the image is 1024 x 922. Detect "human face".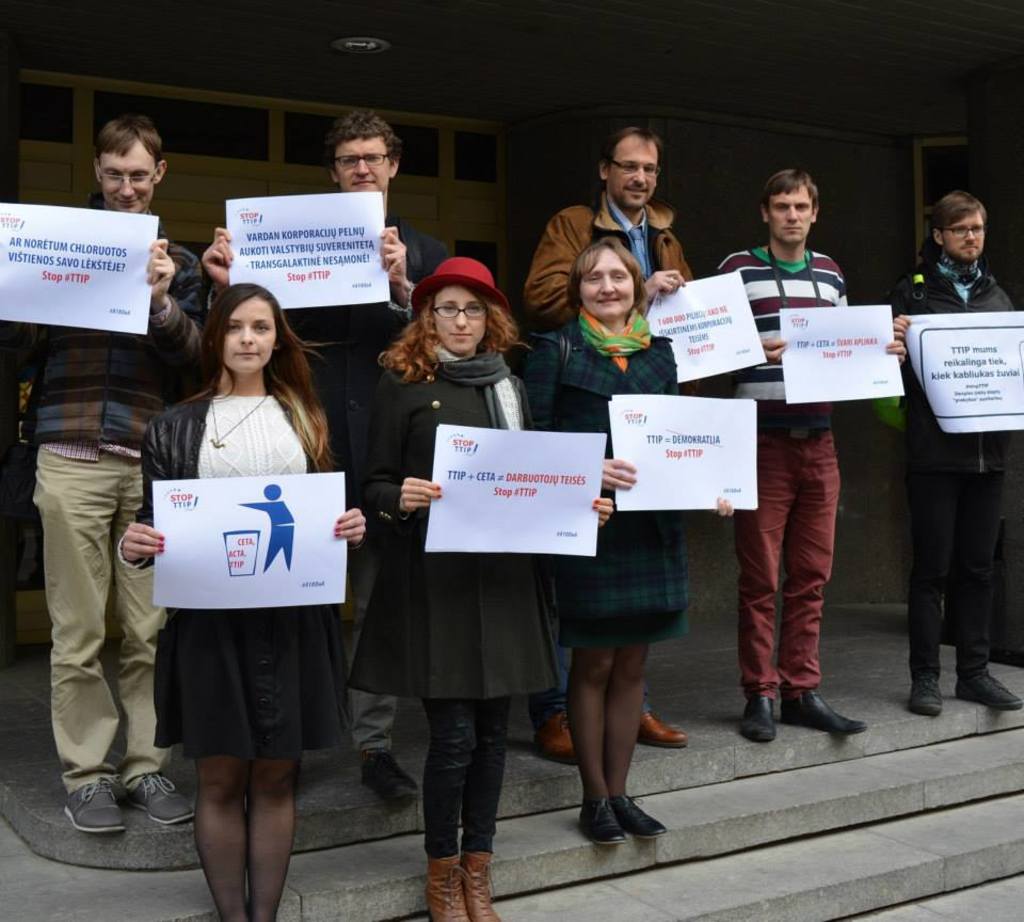
Detection: box(433, 285, 486, 354).
